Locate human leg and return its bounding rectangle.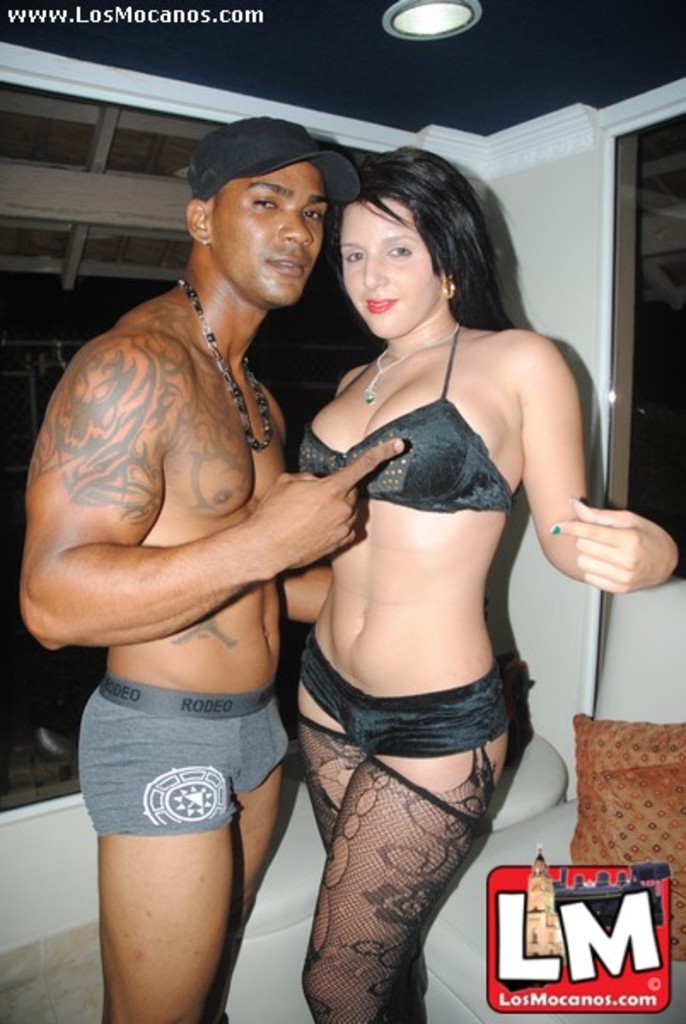
box(232, 696, 299, 874).
